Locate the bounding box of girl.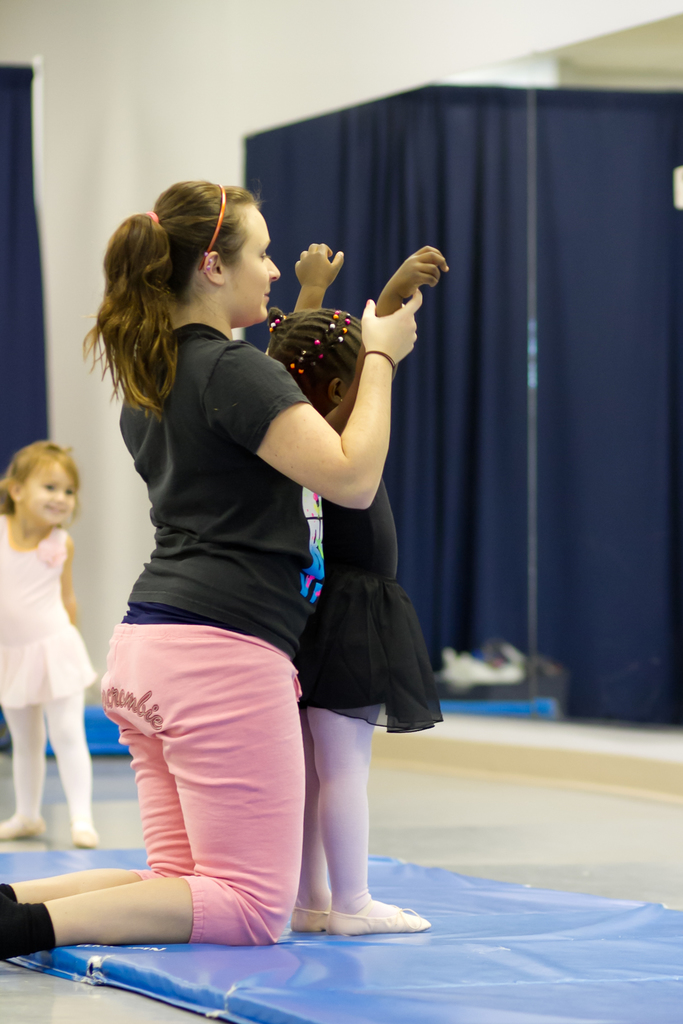
Bounding box: <region>0, 177, 418, 968</region>.
